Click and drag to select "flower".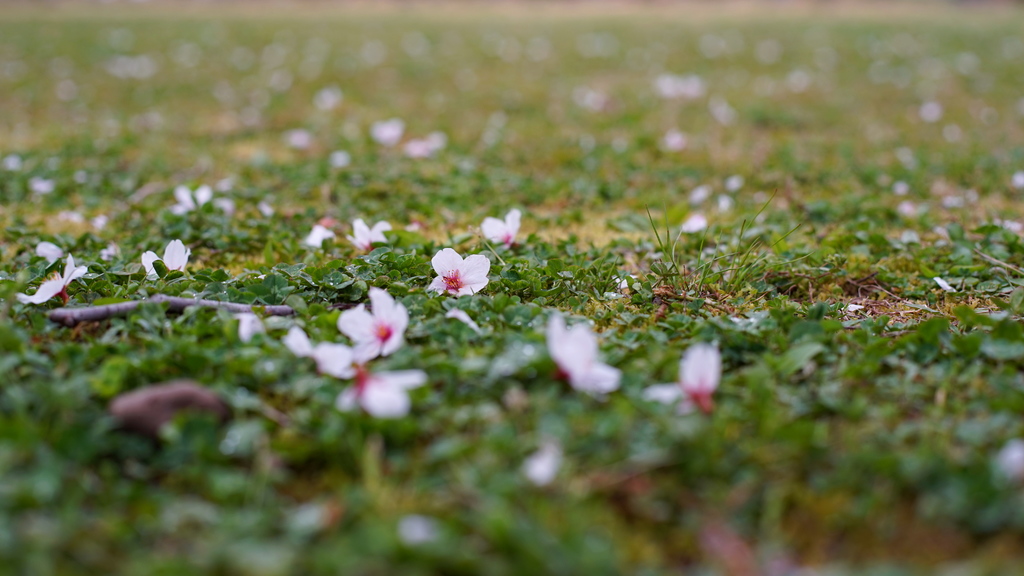
Selection: rect(291, 326, 361, 376).
